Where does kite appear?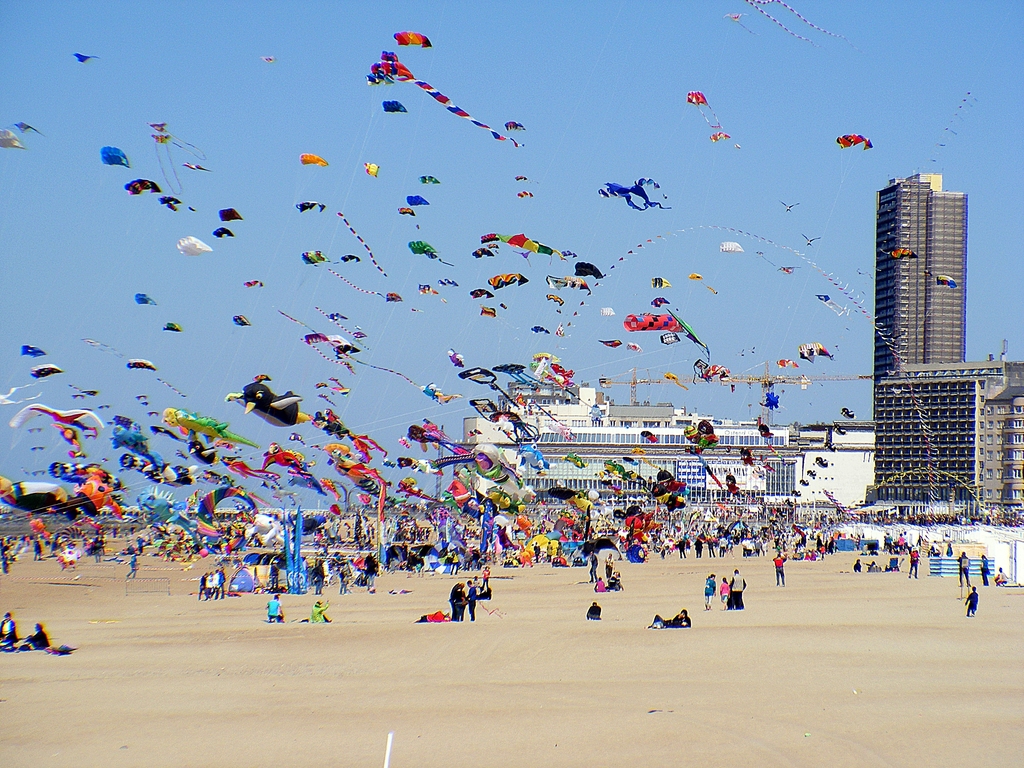
Appears at detection(150, 132, 183, 189).
